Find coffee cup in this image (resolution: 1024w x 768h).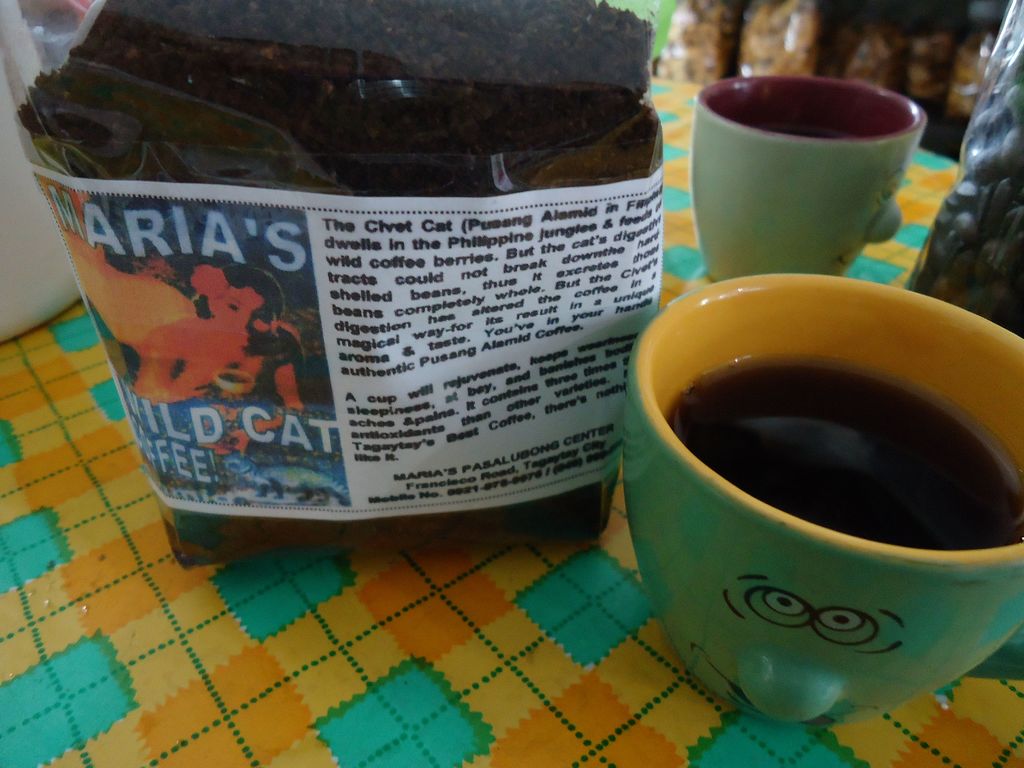
(625, 271, 1023, 737).
